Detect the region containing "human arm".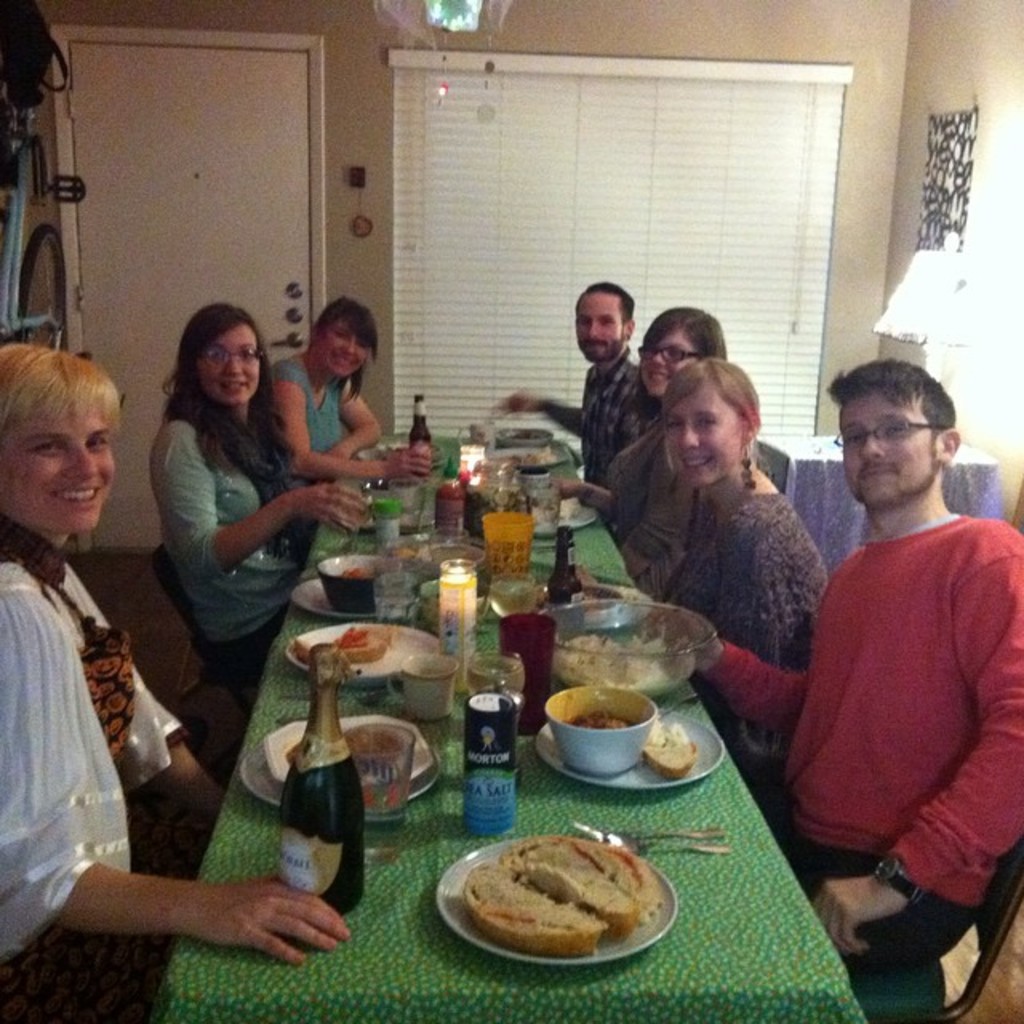
715, 562, 781, 776.
